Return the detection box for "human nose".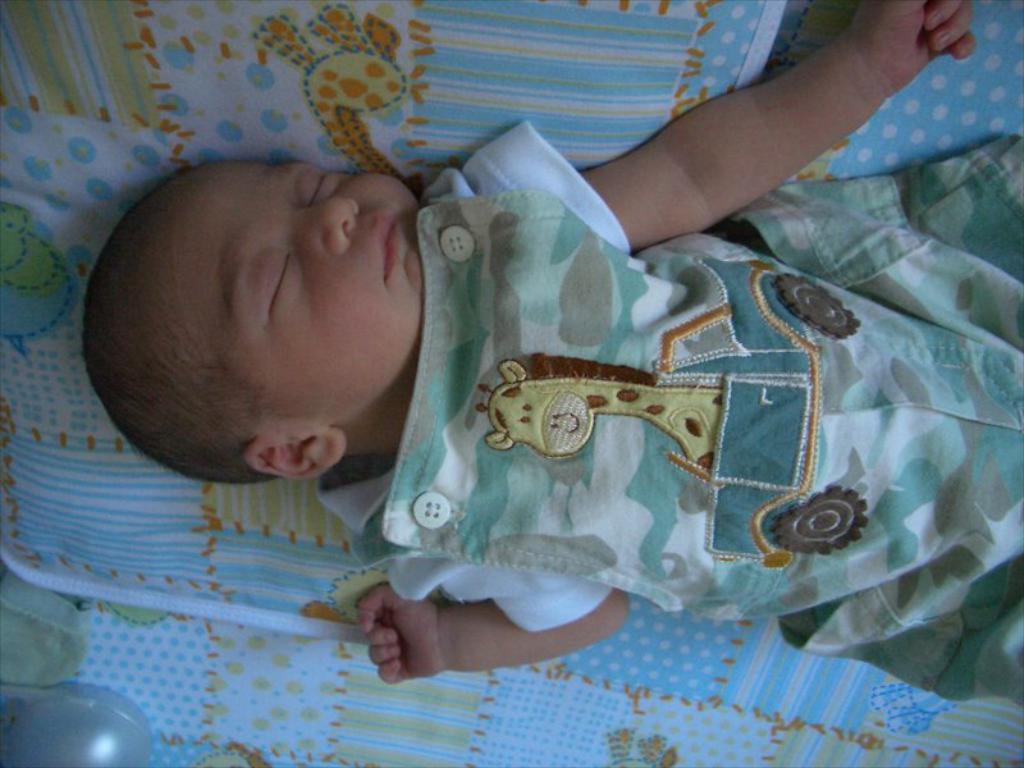
region(292, 192, 361, 252).
